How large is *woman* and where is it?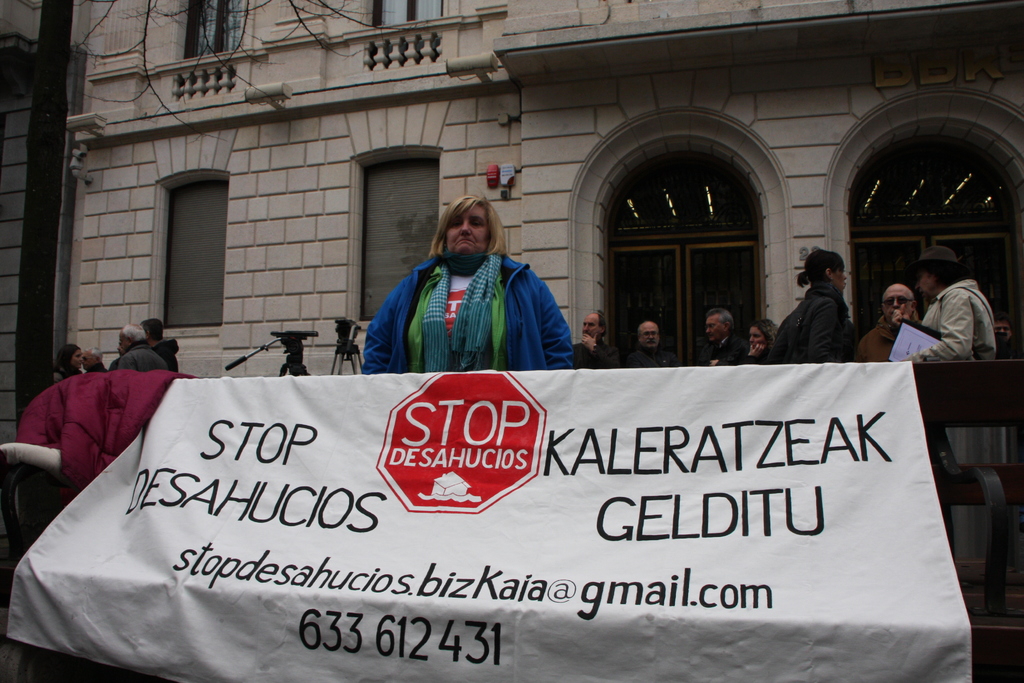
Bounding box: l=748, t=317, r=778, b=363.
